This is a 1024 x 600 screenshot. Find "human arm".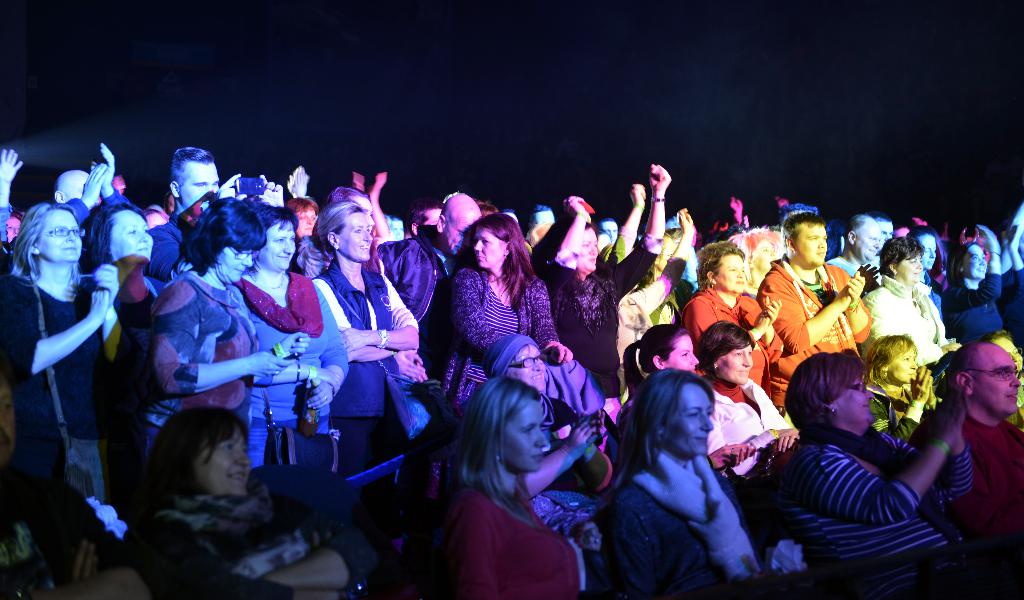
Bounding box: <box>608,158,676,308</box>.
